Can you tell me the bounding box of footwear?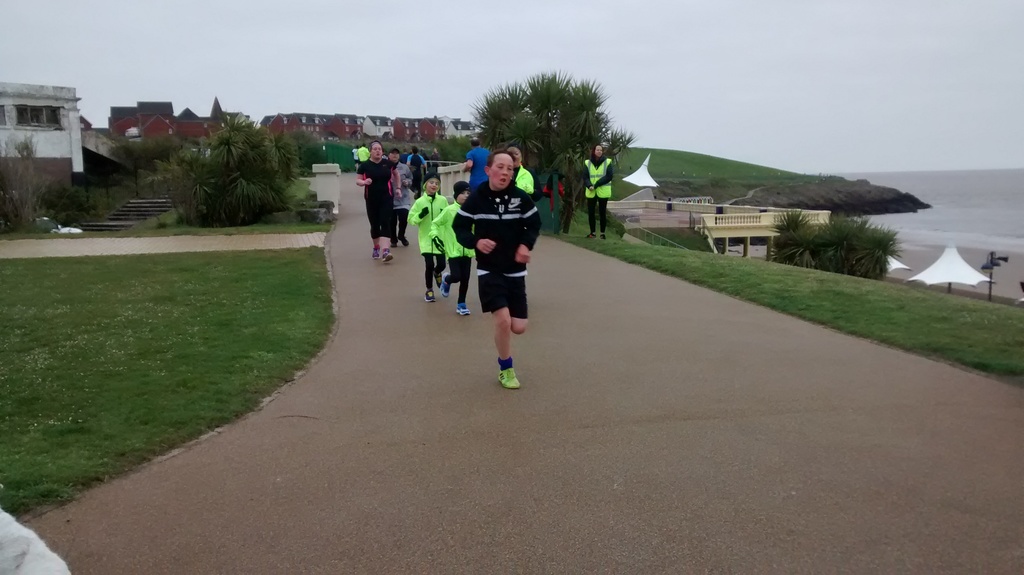
380, 249, 391, 262.
